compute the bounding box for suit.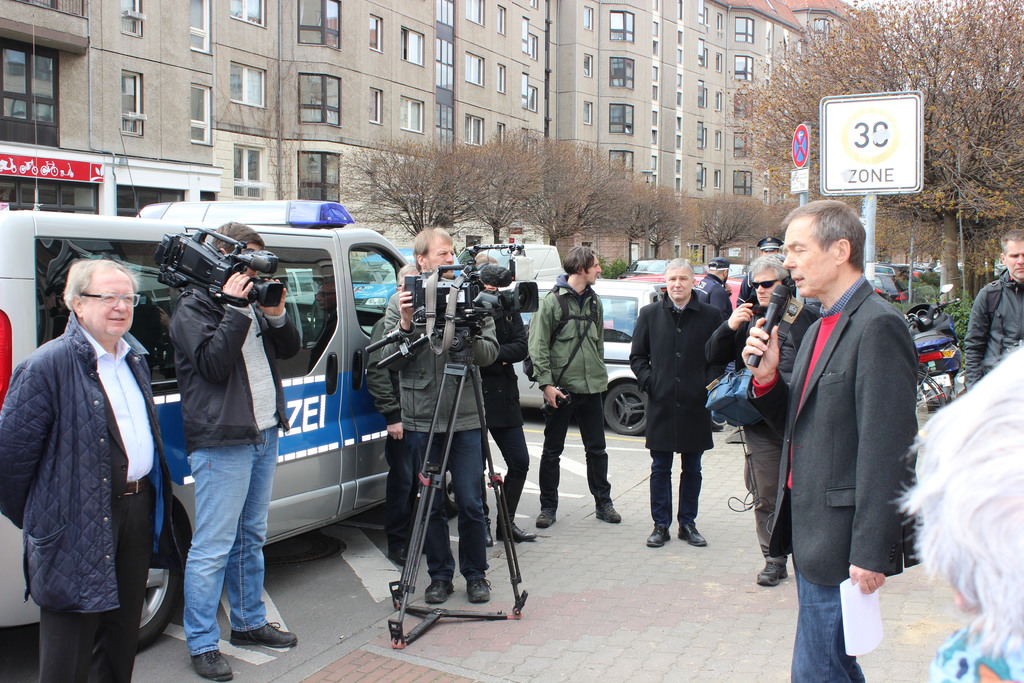
select_region(752, 210, 928, 657).
